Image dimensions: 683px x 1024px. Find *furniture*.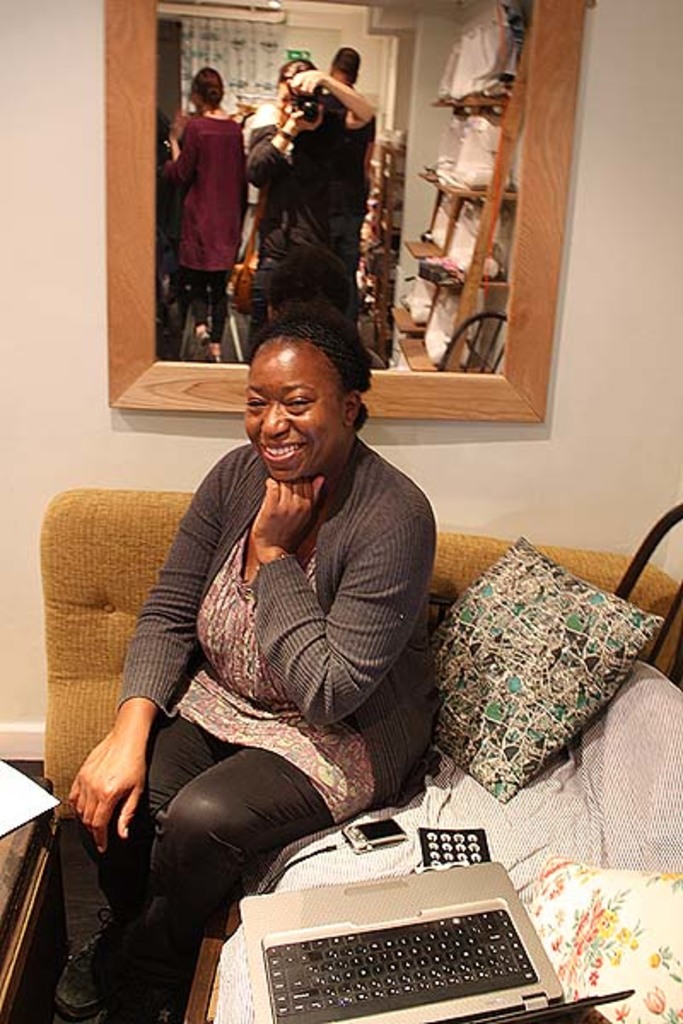
rect(0, 782, 55, 1022).
